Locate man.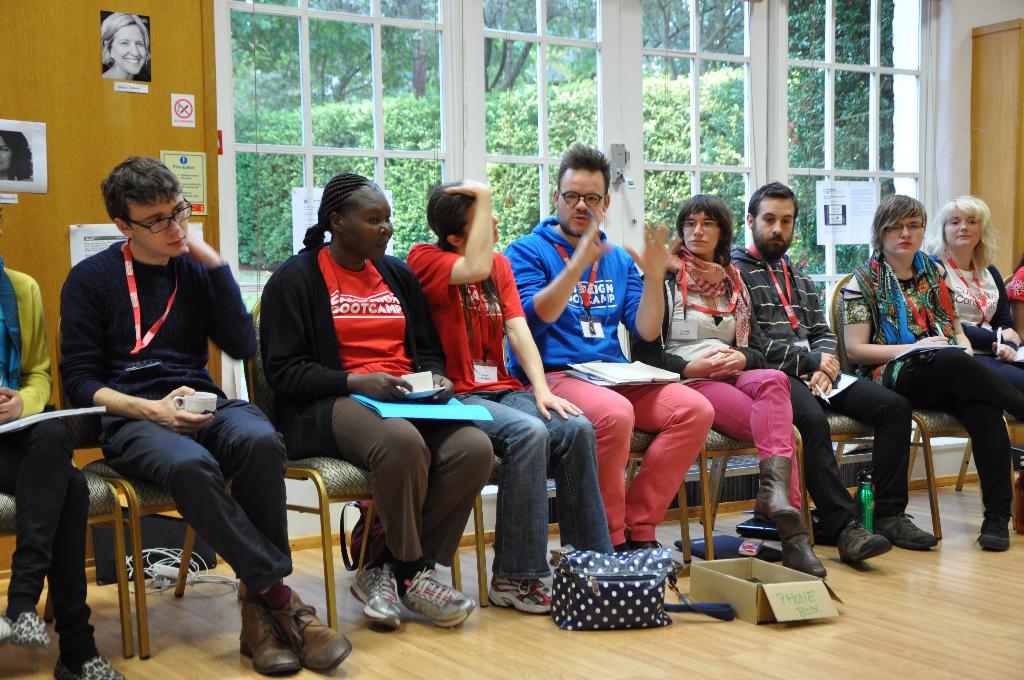
Bounding box: 56,152,359,677.
